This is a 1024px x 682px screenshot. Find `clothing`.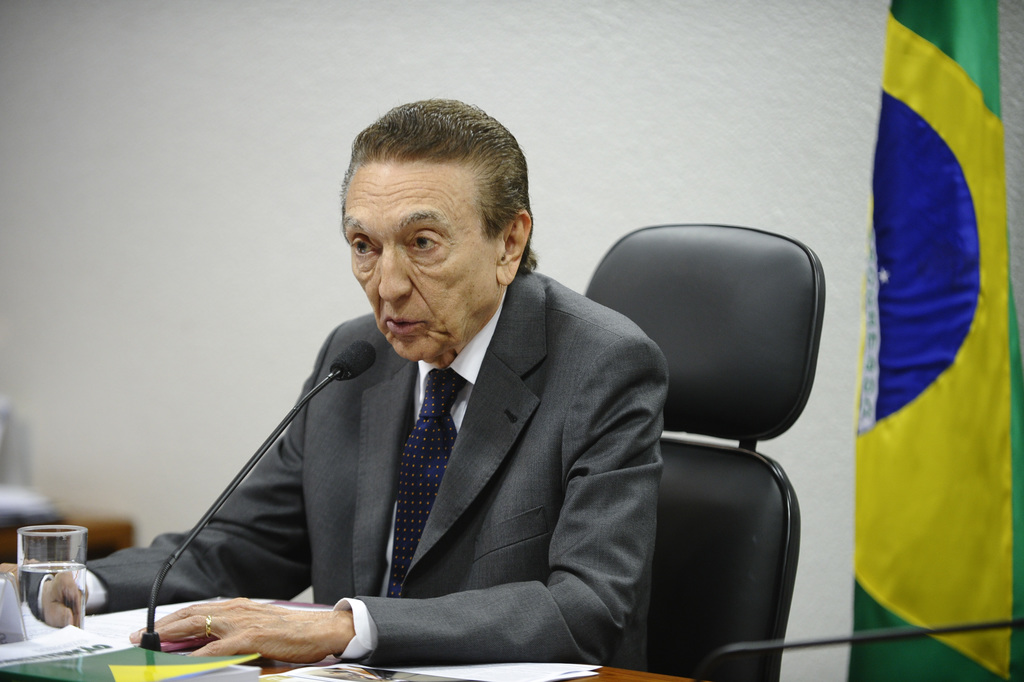
Bounding box: box=[170, 273, 678, 670].
